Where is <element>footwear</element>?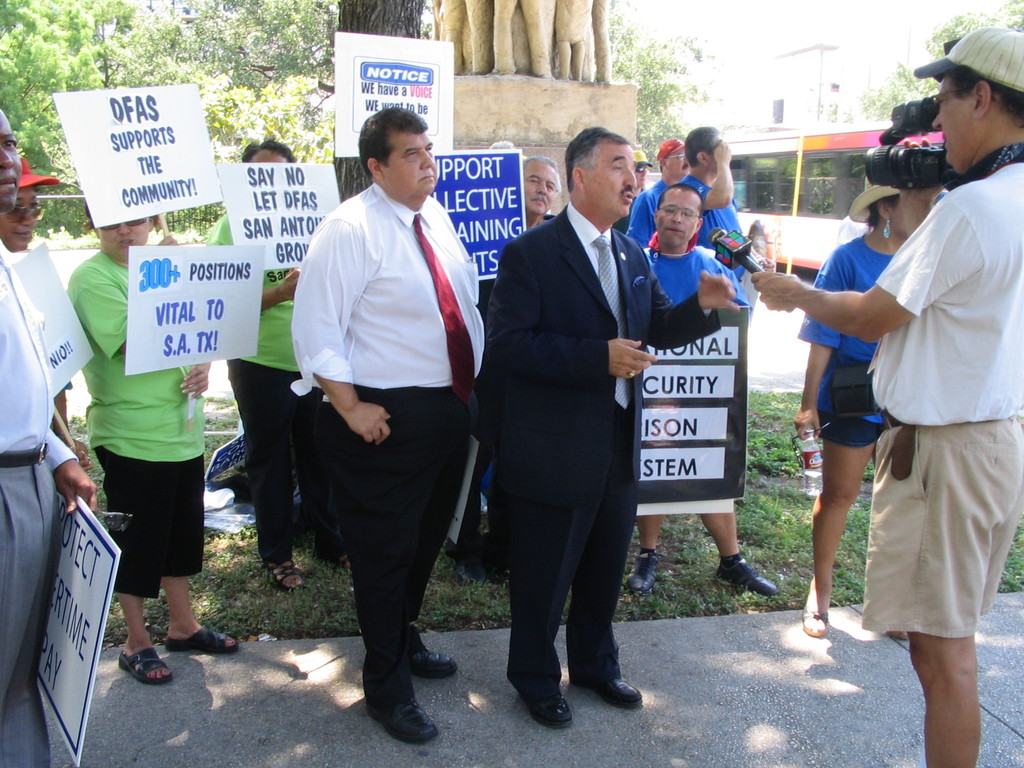
[626, 555, 660, 595].
